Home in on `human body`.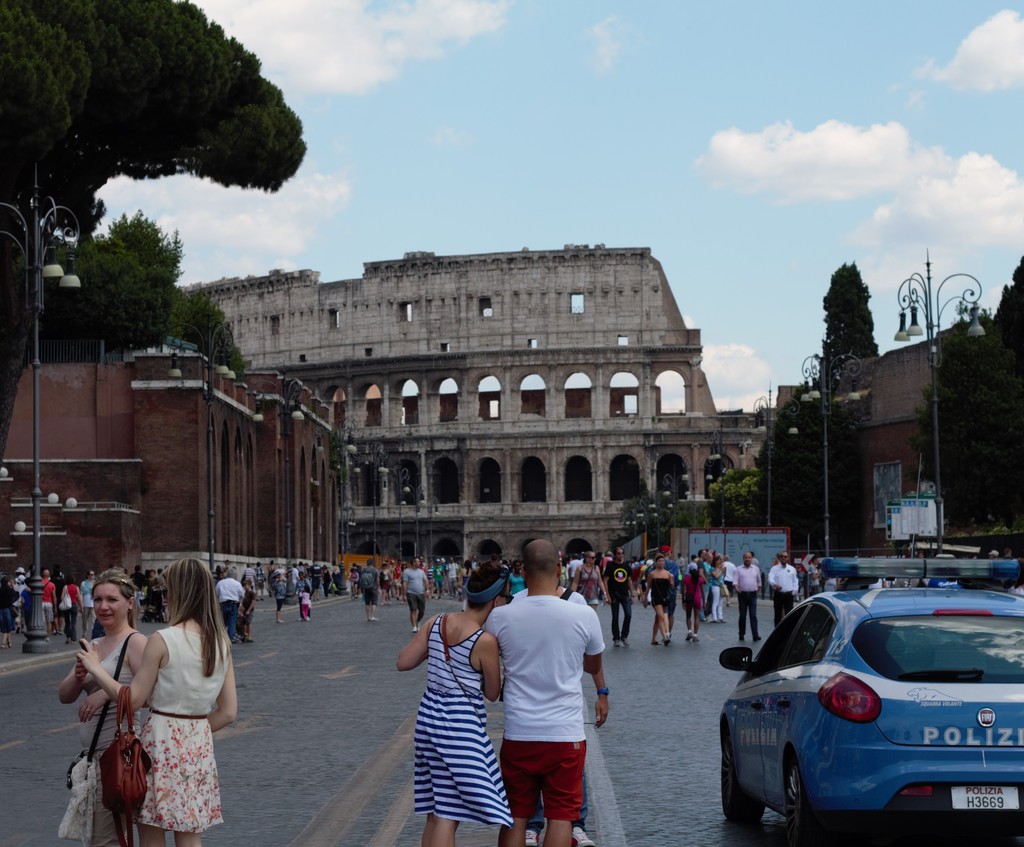
Homed in at [left=485, top=590, right=610, bottom=842].
